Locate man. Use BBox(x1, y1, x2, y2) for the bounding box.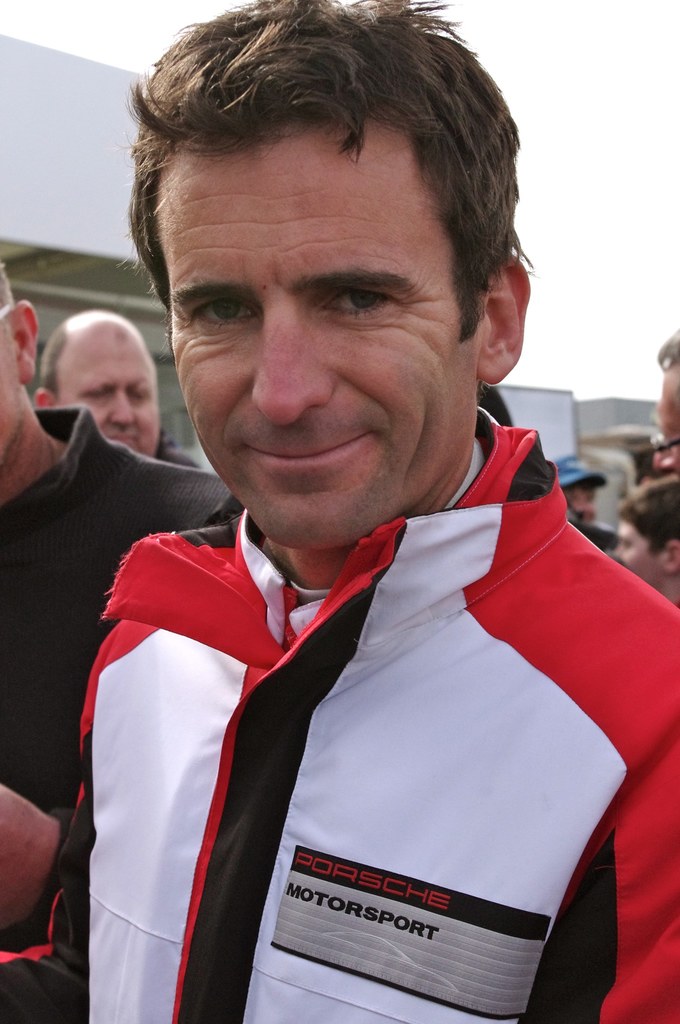
BBox(0, 0, 679, 1023).
